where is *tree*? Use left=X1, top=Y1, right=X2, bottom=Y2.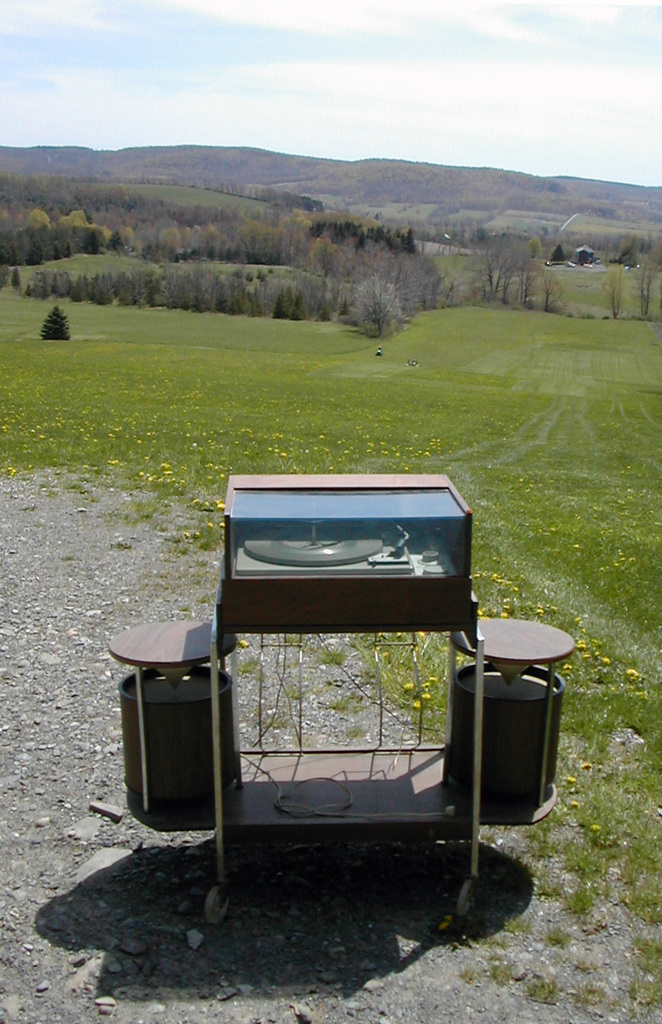
left=537, top=266, right=572, bottom=315.
